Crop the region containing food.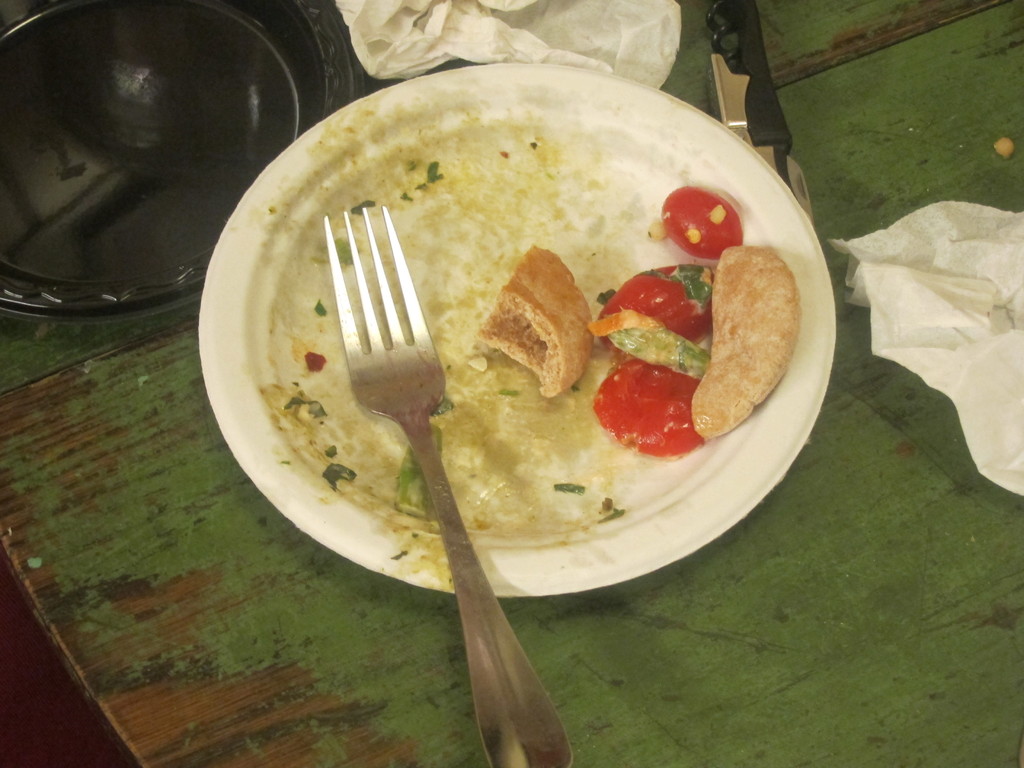
Crop region: box=[488, 248, 596, 394].
